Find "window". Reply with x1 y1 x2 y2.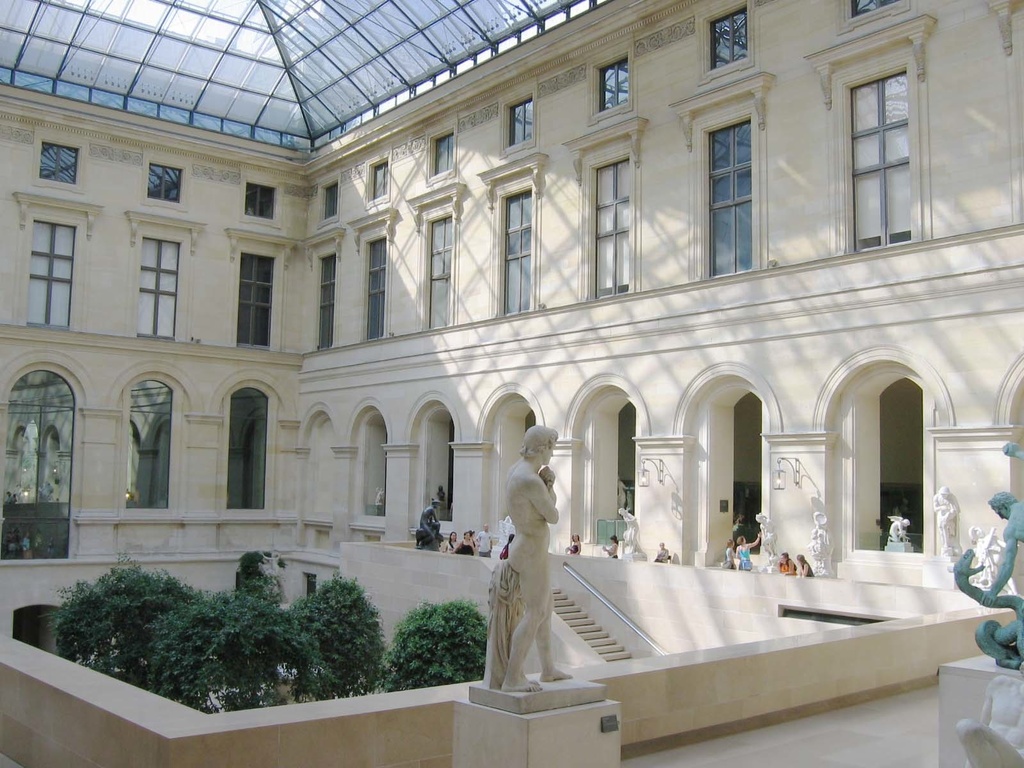
847 74 914 257.
